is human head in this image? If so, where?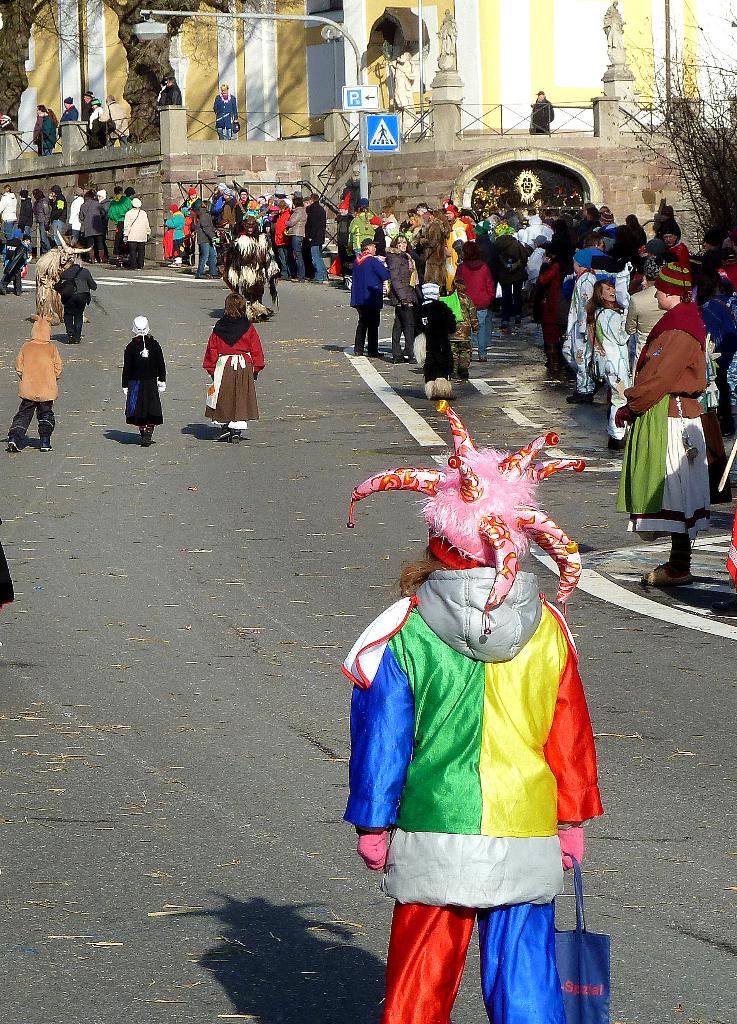
Yes, at 129, 312, 150, 336.
